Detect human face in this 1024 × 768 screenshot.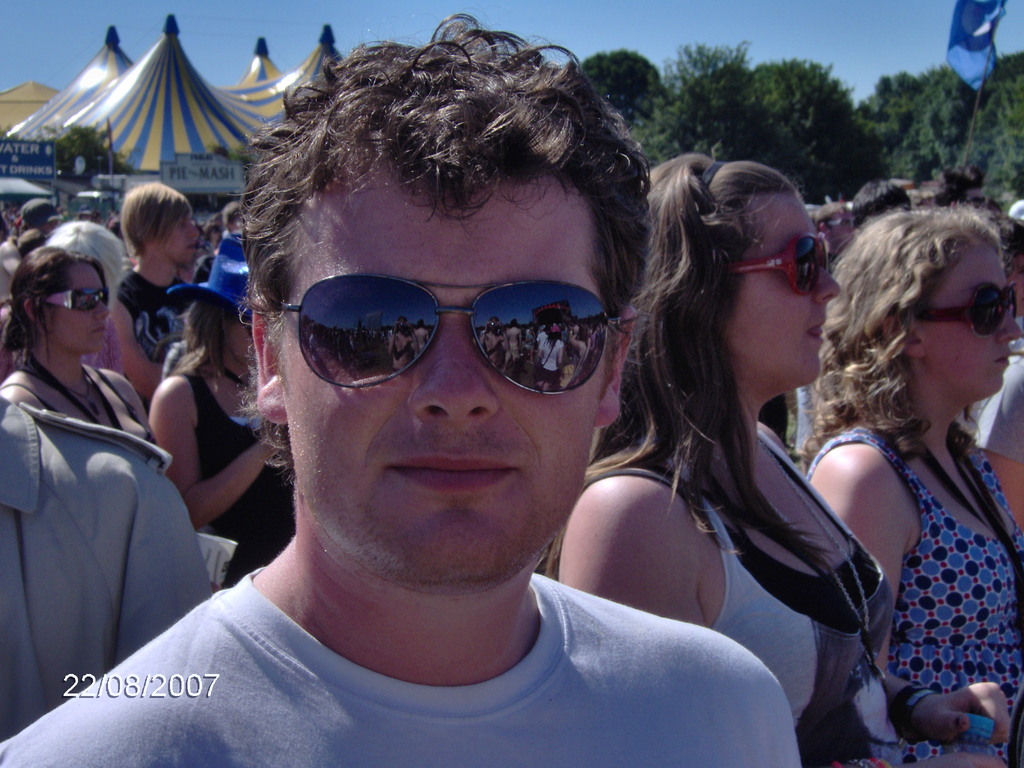
Detection: [221, 310, 260, 363].
